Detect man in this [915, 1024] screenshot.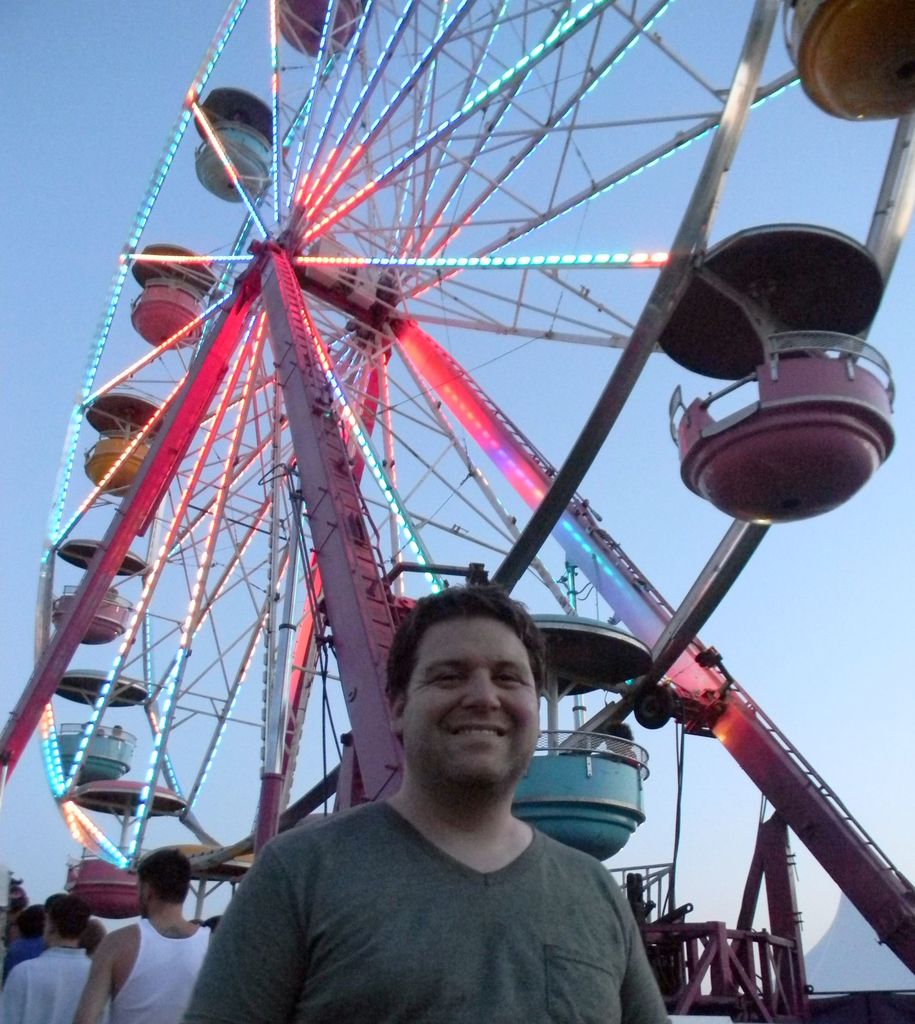
Detection: <box>2,884,109,1023</box>.
